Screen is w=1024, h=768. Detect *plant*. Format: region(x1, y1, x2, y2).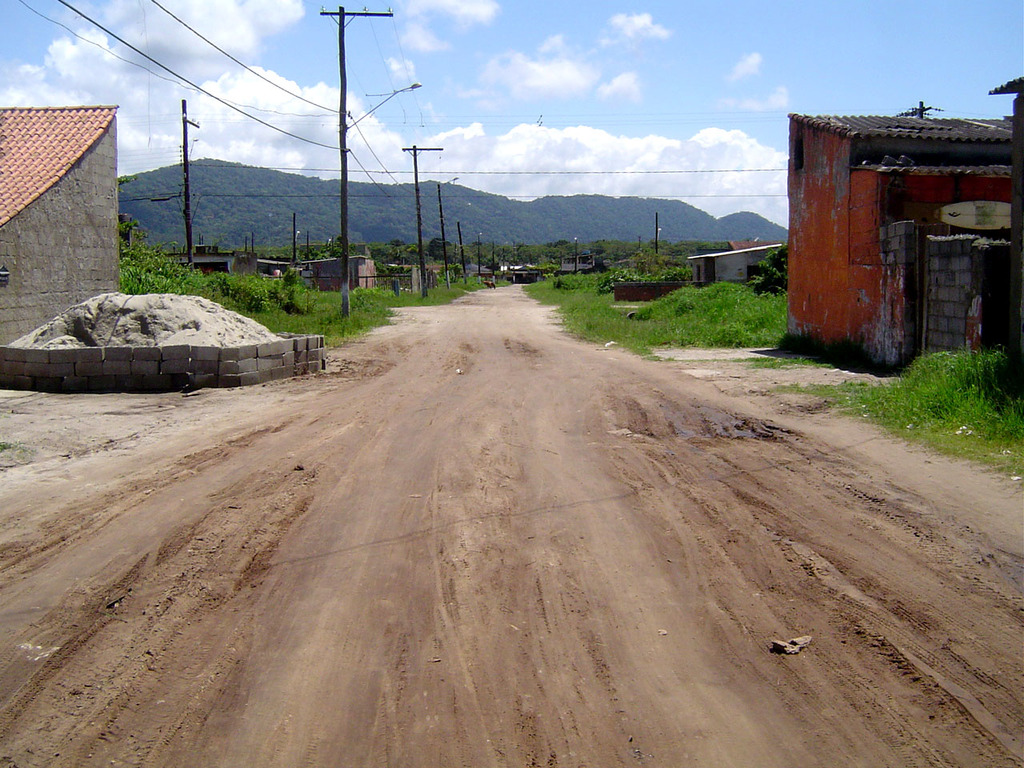
region(746, 246, 794, 294).
